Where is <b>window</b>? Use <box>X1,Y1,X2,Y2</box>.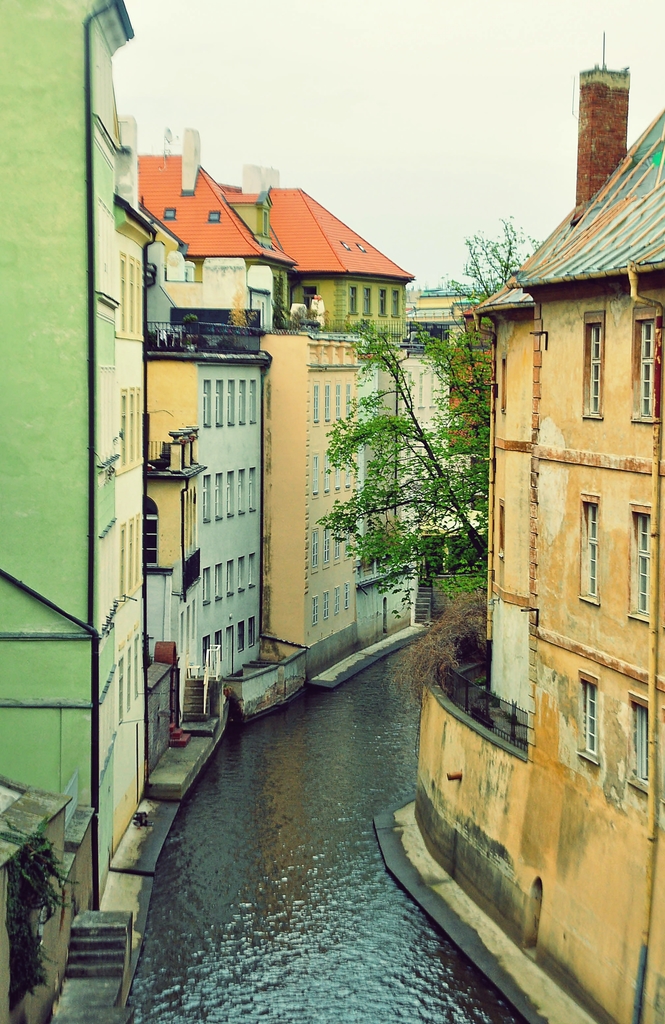
<box>311,594,318,625</box>.
